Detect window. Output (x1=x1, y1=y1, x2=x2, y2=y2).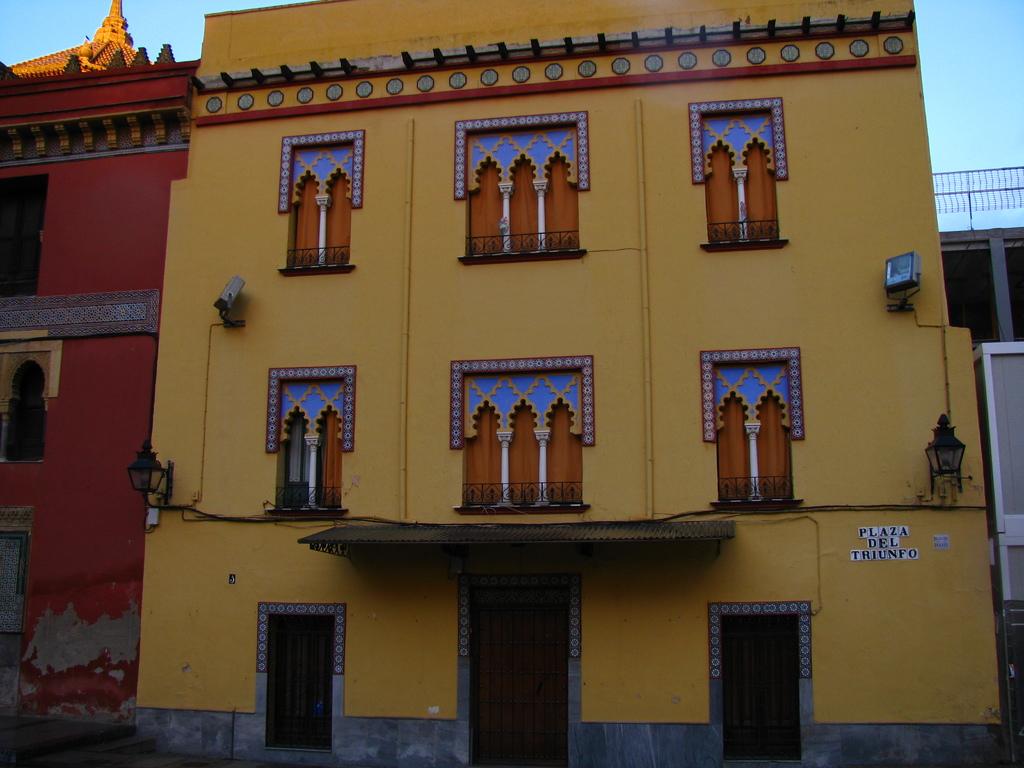
(x1=689, y1=100, x2=802, y2=246).
